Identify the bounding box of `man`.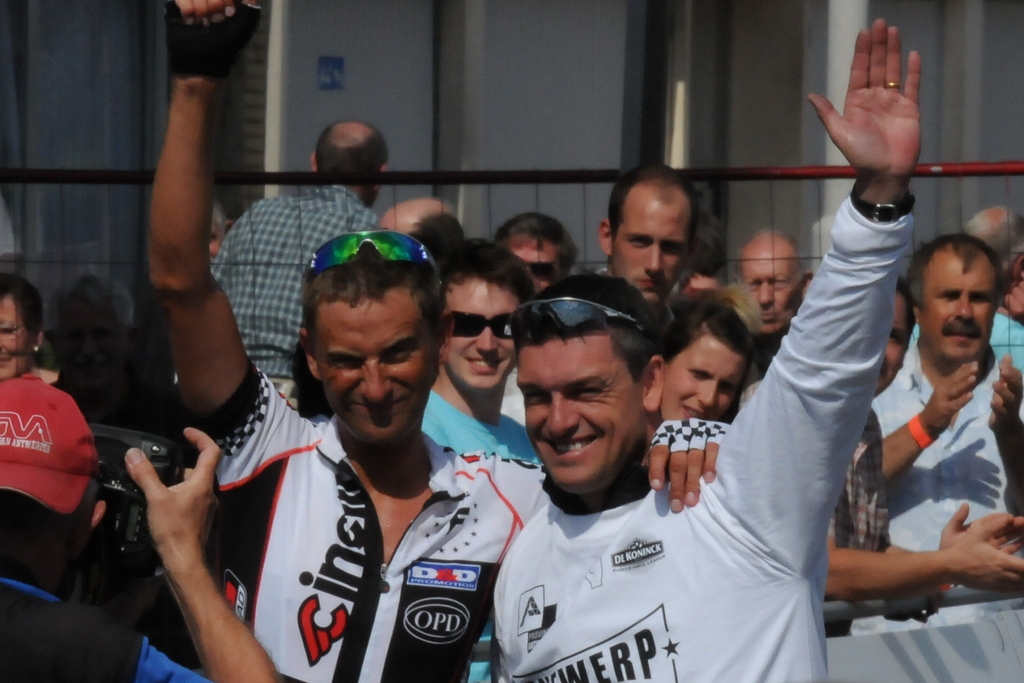
bbox(822, 278, 1023, 636).
